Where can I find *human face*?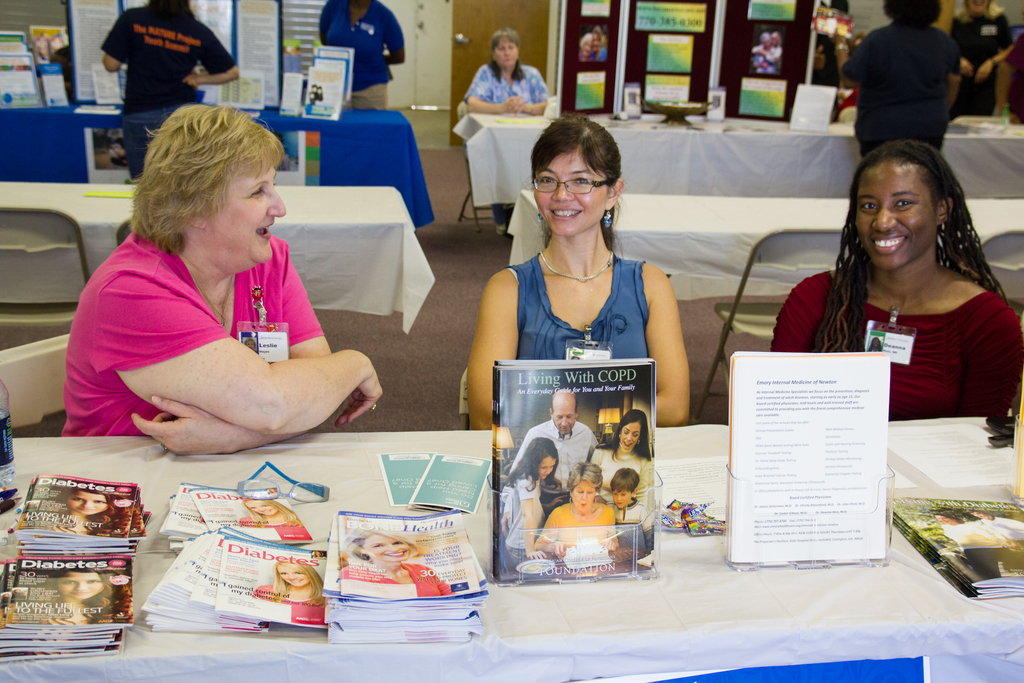
You can find it at {"x1": 584, "y1": 42, "x2": 591, "y2": 55}.
